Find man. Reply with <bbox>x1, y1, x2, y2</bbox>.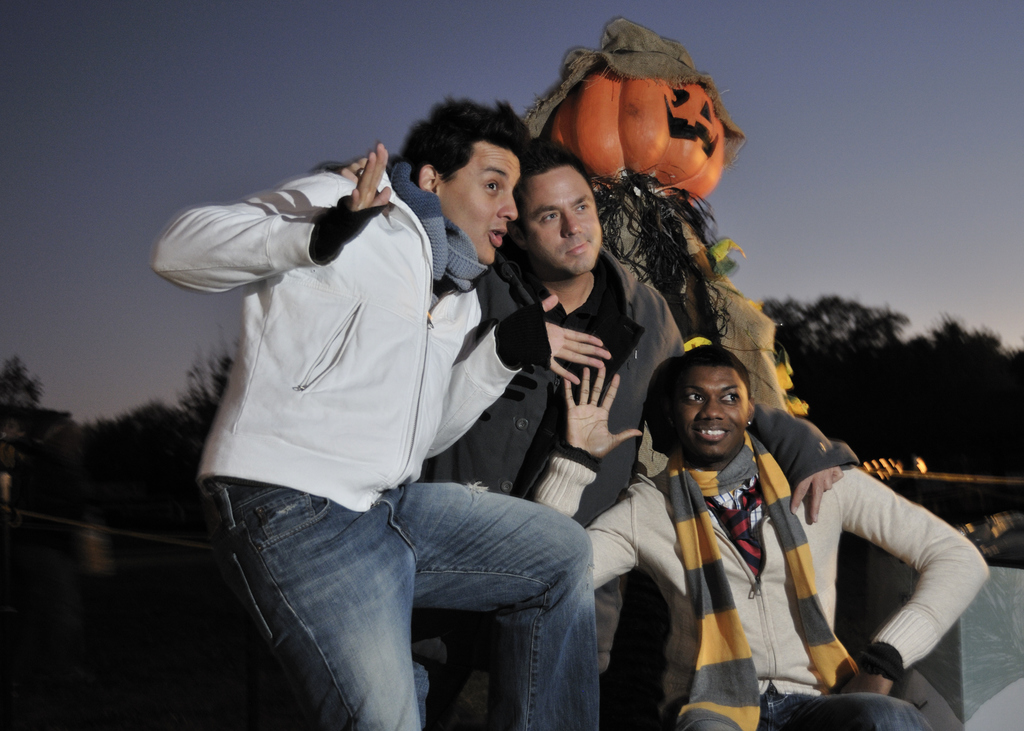
<bbox>150, 98, 599, 730</bbox>.
